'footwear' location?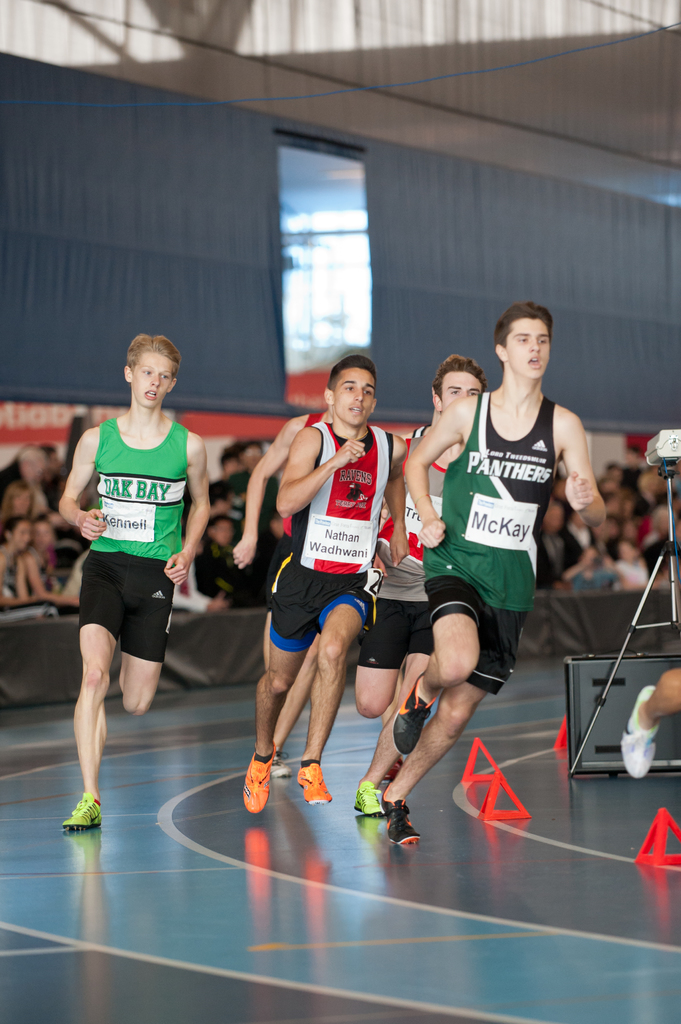
Rect(351, 779, 381, 824)
